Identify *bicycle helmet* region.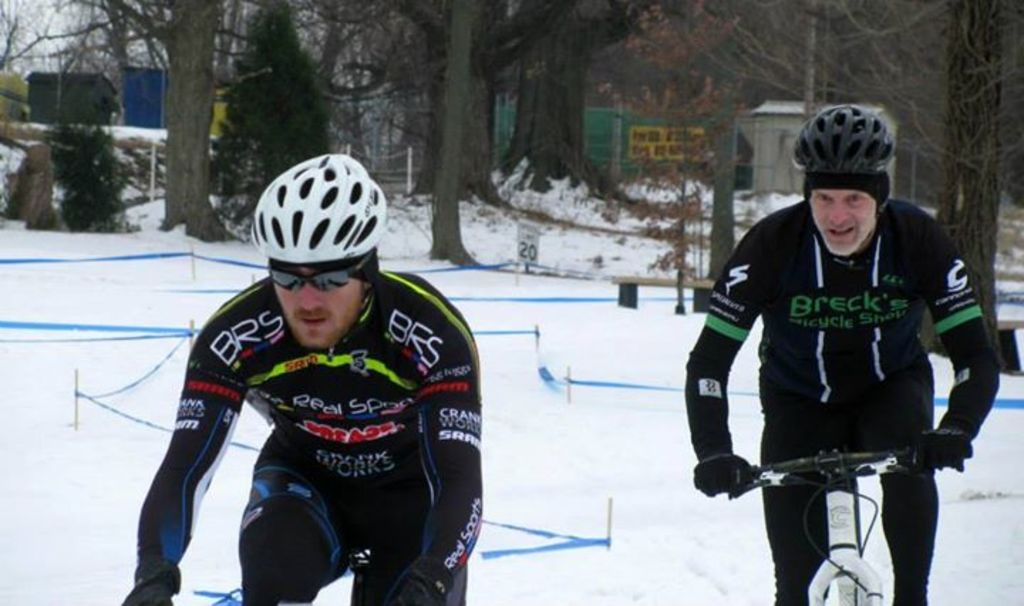
Region: l=796, t=105, r=895, b=176.
